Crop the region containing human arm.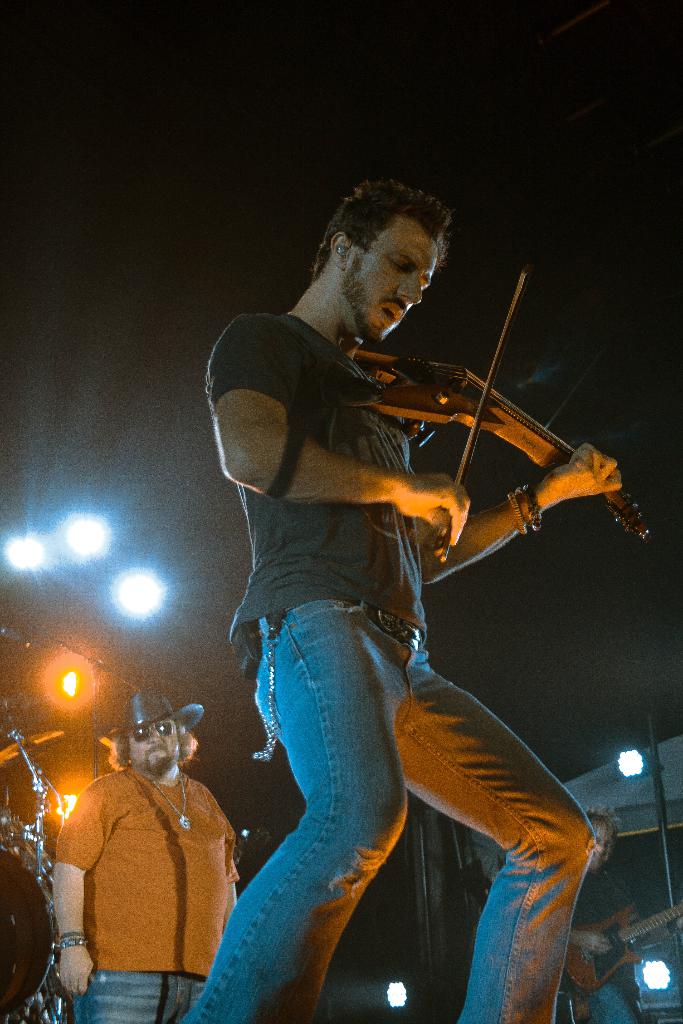
Crop region: select_region(415, 424, 625, 588).
